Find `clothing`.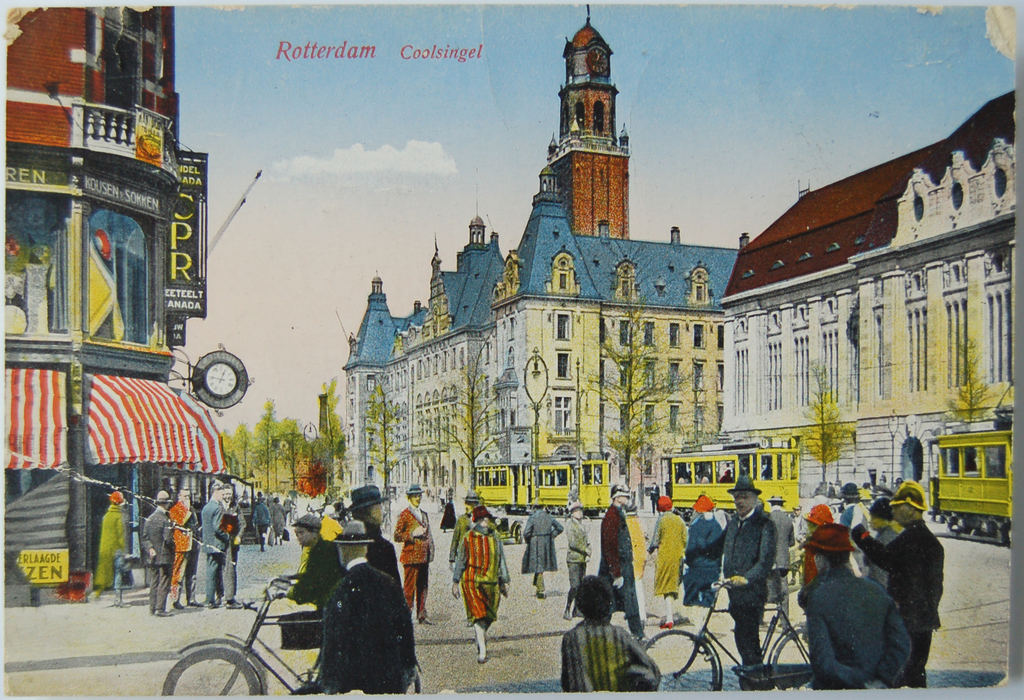
[x1=292, y1=535, x2=339, y2=694].
